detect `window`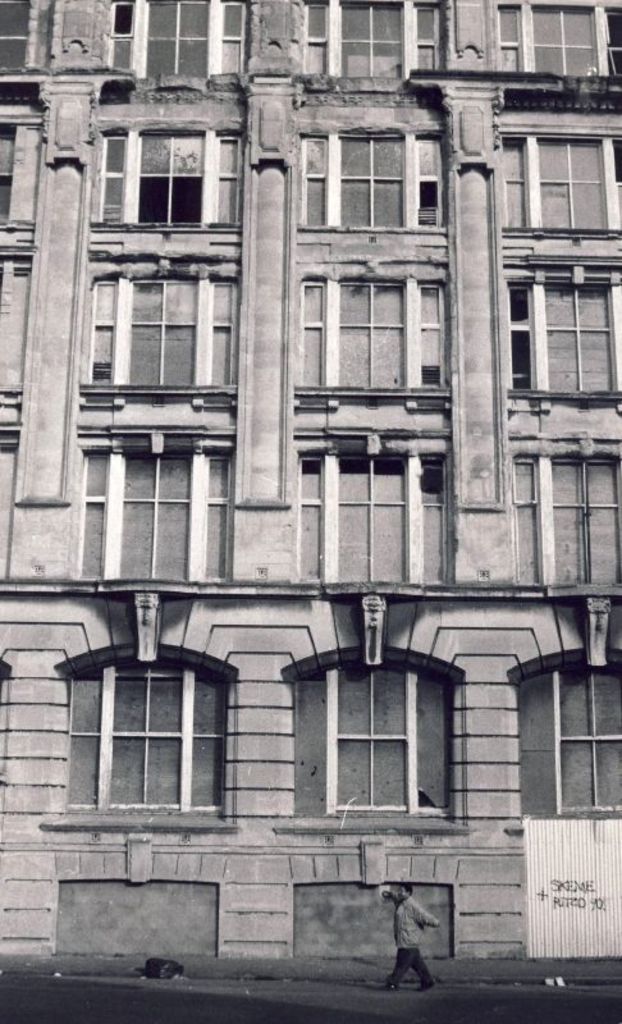
<region>106, 0, 244, 76</region>
